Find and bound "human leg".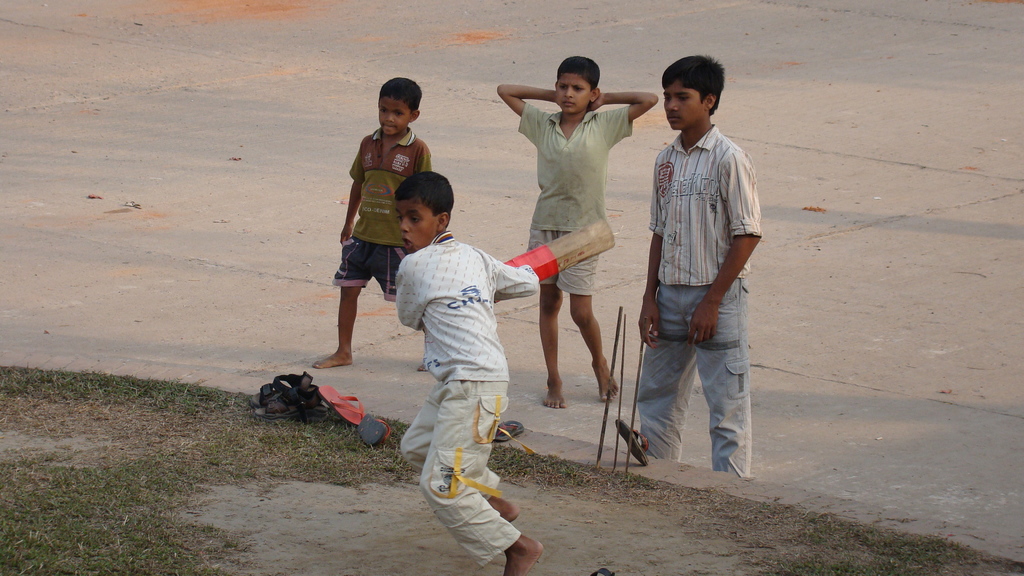
Bound: 701 256 753 471.
